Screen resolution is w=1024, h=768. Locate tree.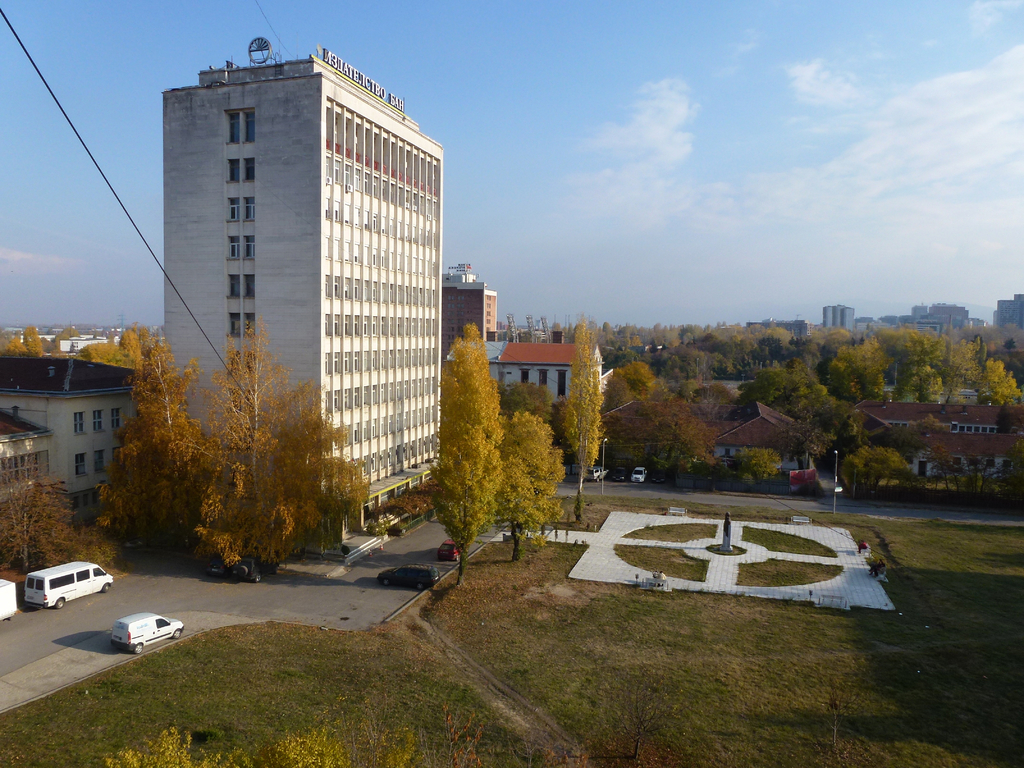
box(1, 331, 28, 358).
